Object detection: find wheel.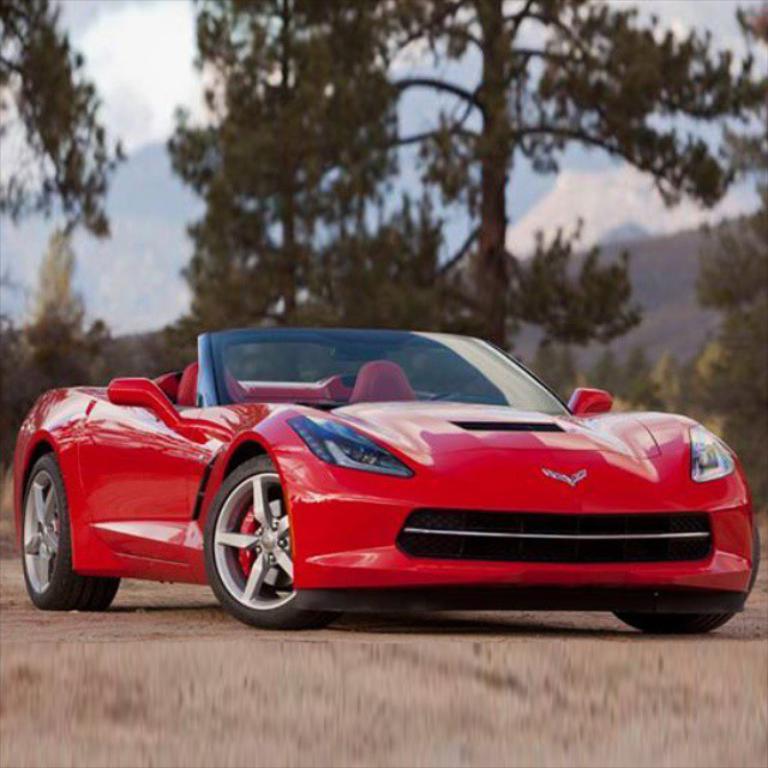
{"x1": 202, "y1": 468, "x2": 307, "y2": 626}.
